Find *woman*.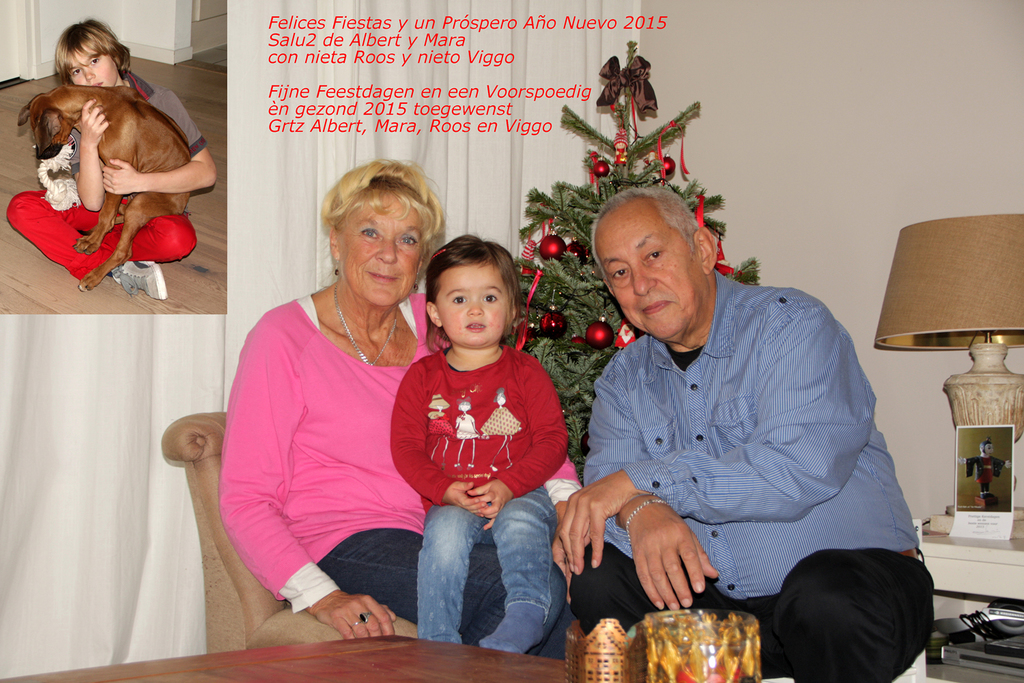
{"x1": 213, "y1": 154, "x2": 470, "y2": 643}.
